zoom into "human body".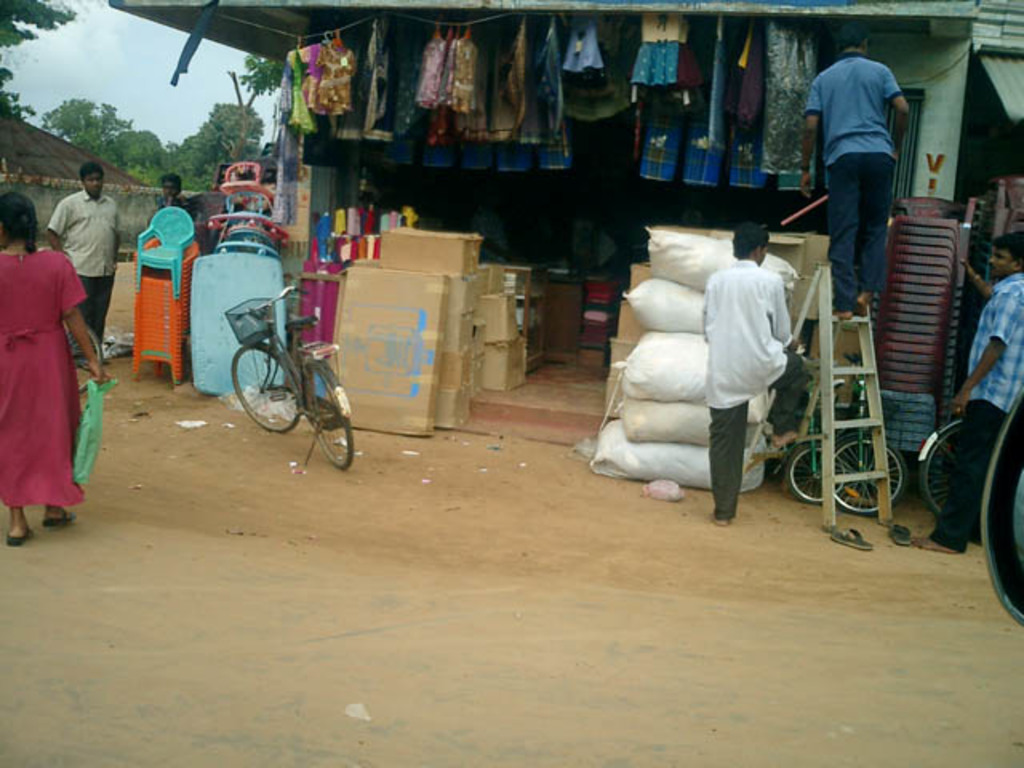
Zoom target: crop(150, 173, 184, 206).
